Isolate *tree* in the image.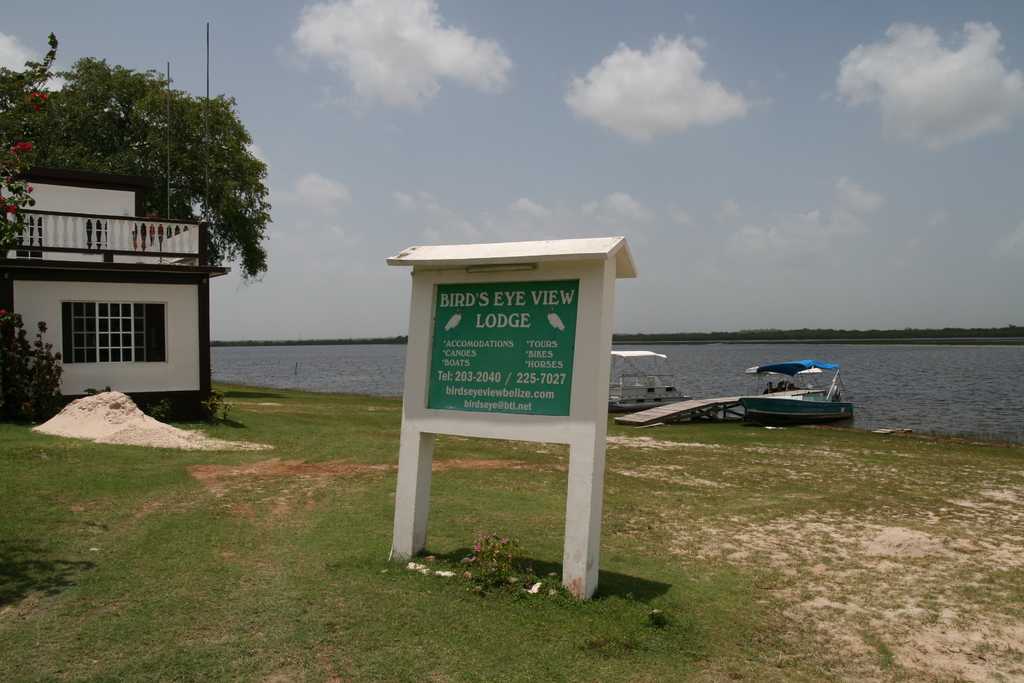
Isolated region: l=0, t=55, r=271, b=278.
